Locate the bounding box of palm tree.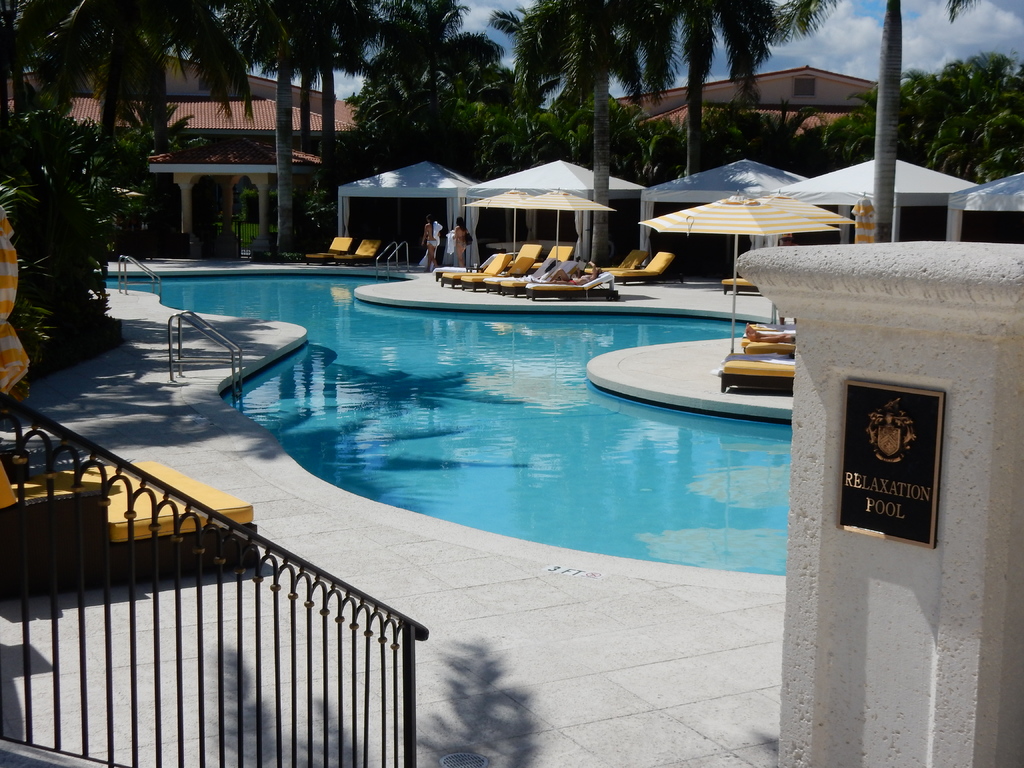
Bounding box: detection(27, 8, 173, 244).
